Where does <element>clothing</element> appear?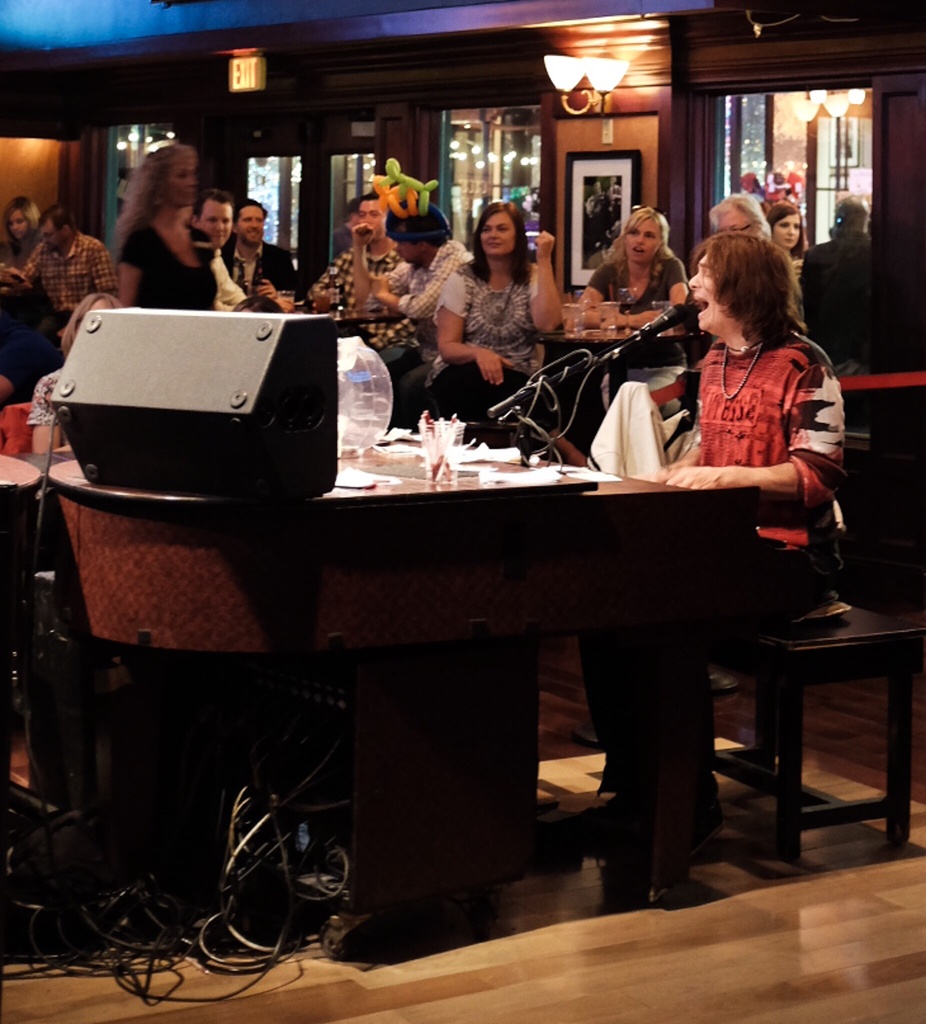
Appears at (x1=0, y1=237, x2=123, y2=319).
